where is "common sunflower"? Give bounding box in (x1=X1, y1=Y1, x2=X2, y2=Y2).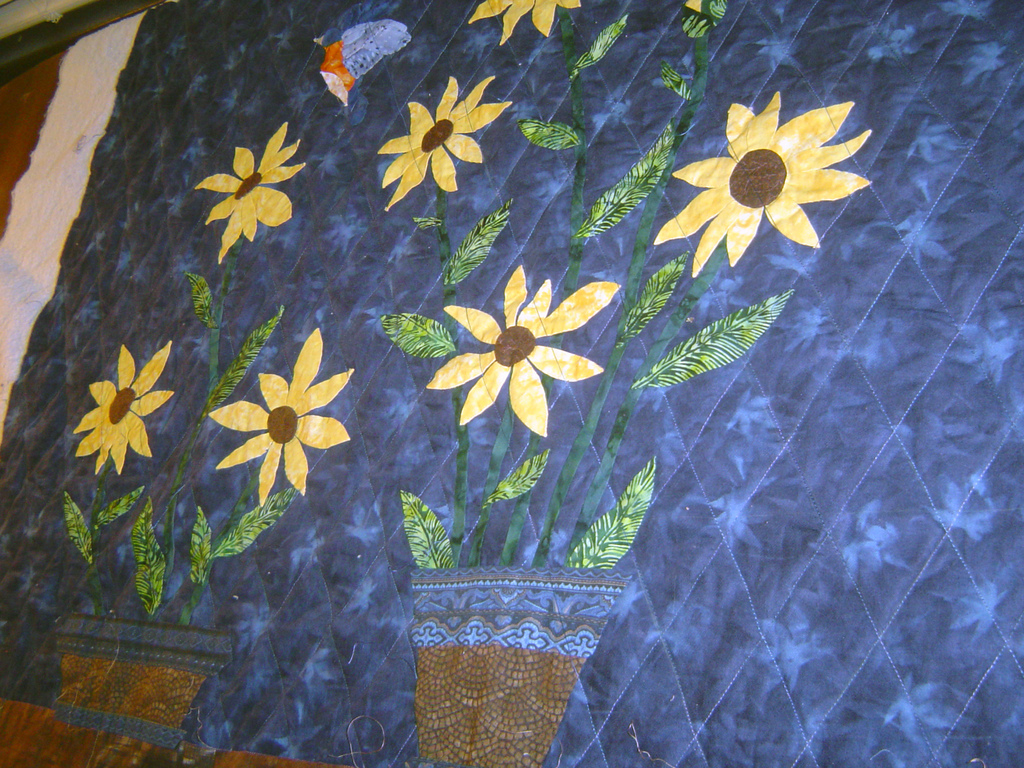
(x1=70, y1=332, x2=178, y2=477).
